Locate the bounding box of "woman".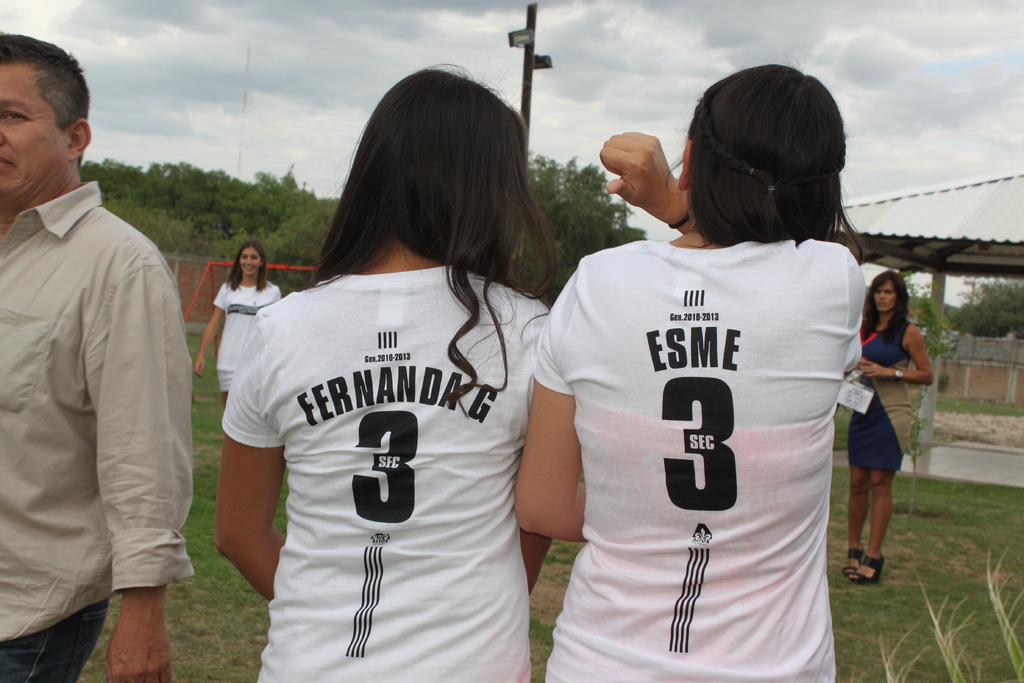
Bounding box: pyautogui.locateOnScreen(194, 237, 282, 407).
